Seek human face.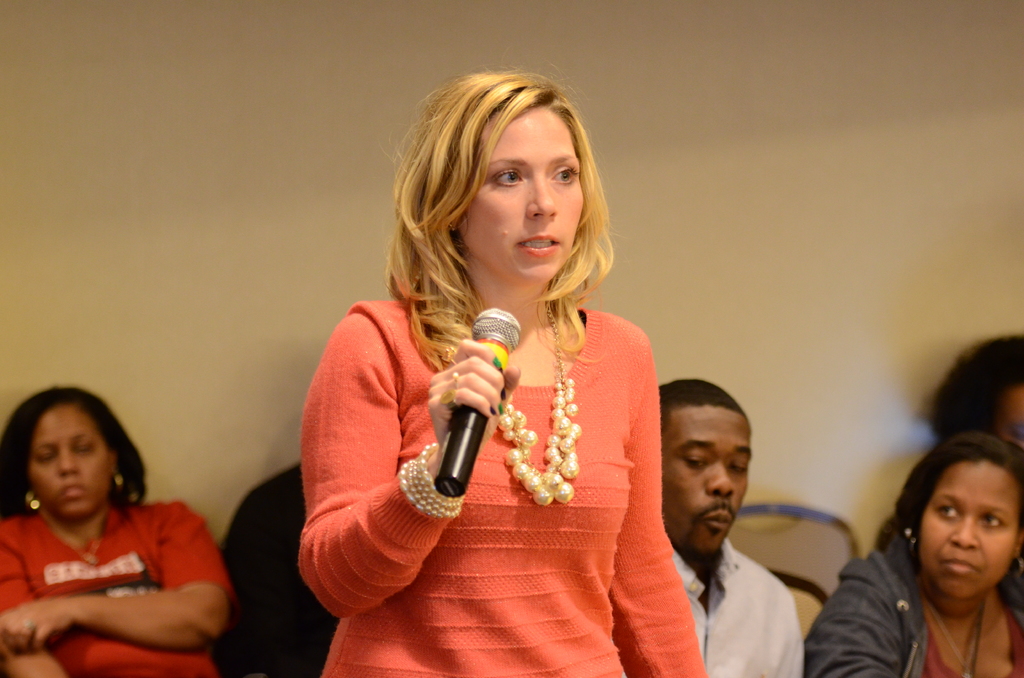
l=996, t=387, r=1023, b=446.
